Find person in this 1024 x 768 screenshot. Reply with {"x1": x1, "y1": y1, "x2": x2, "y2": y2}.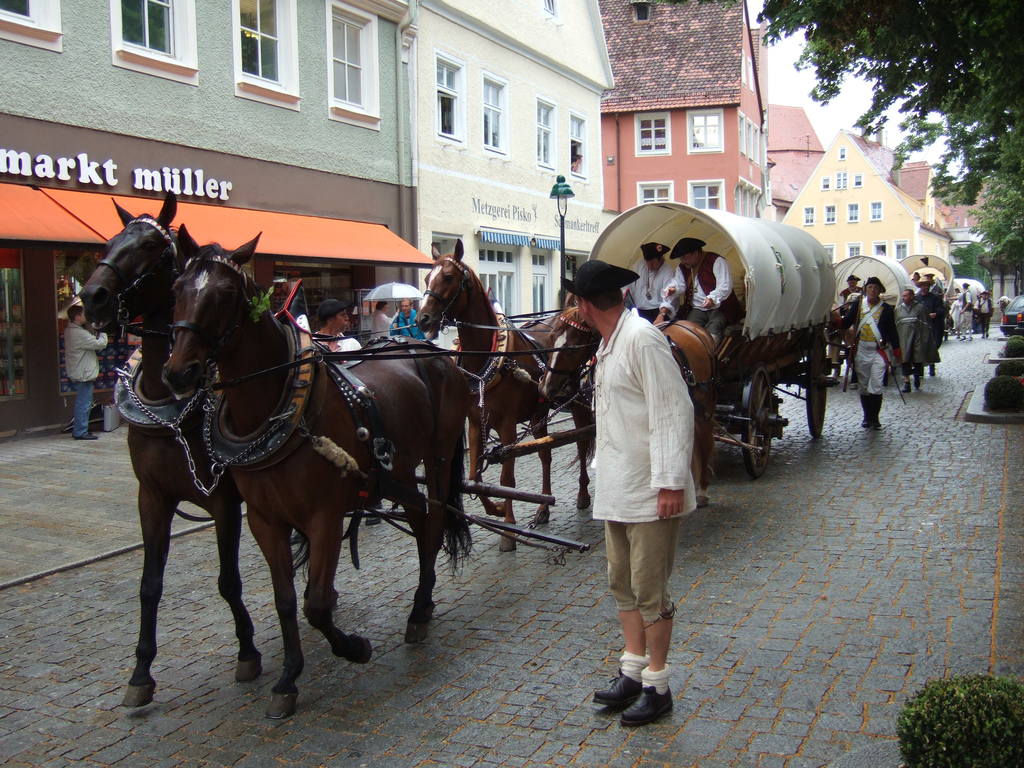
{"x1": 387, "y1": 301, "x2": 426, "y2": 340}.
